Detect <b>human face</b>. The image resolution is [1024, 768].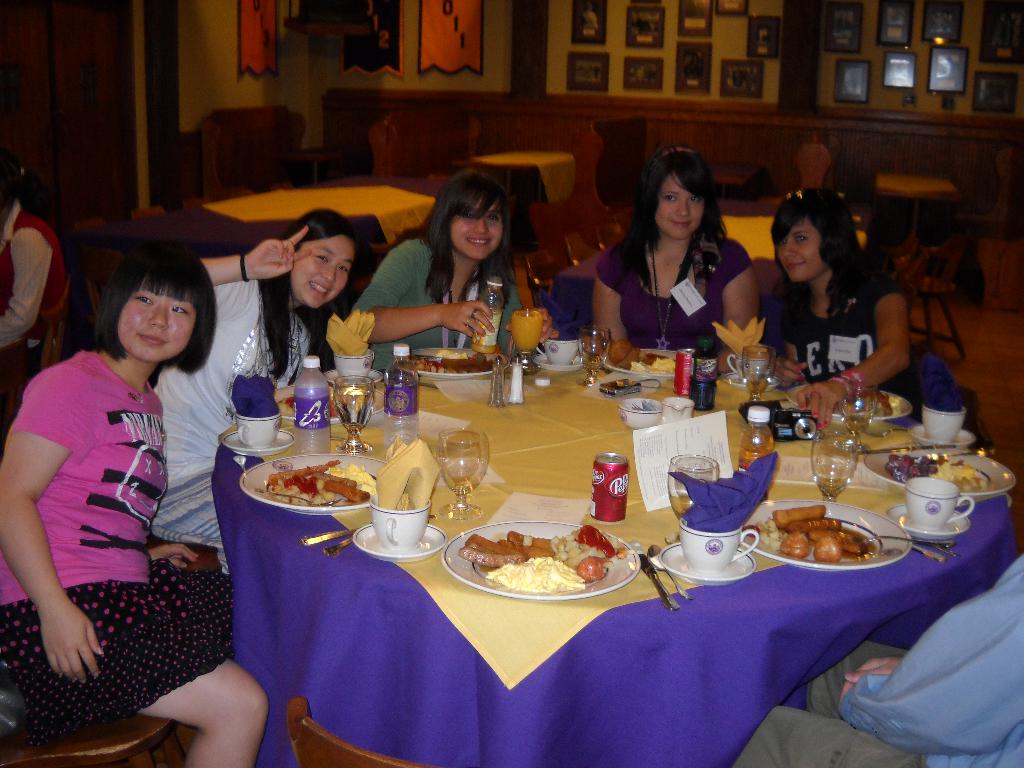
657 179 700 242.
